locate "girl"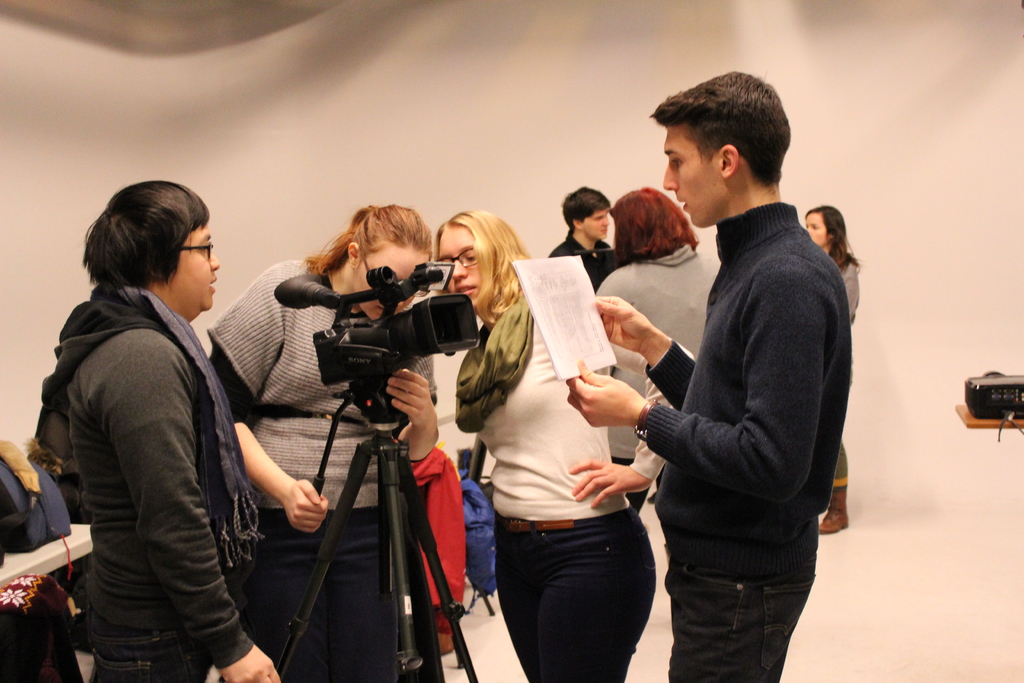
box=[461, 210, 657, 682]
